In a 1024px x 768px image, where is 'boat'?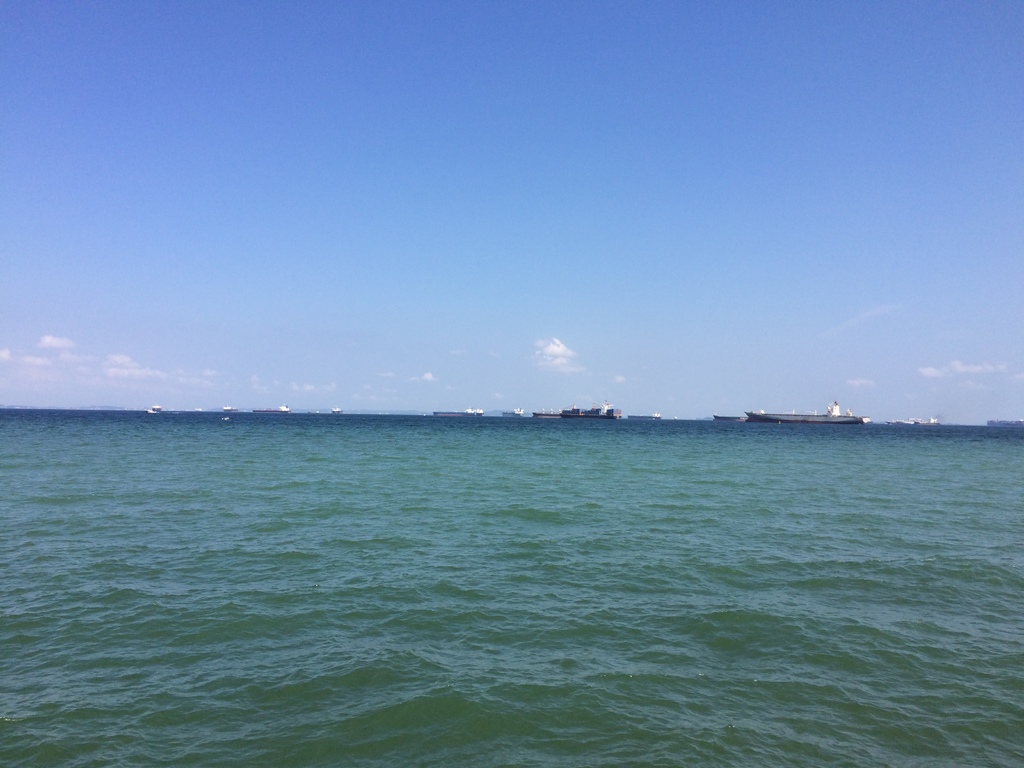
[left=253, top=404, right=293, bottom=412].
